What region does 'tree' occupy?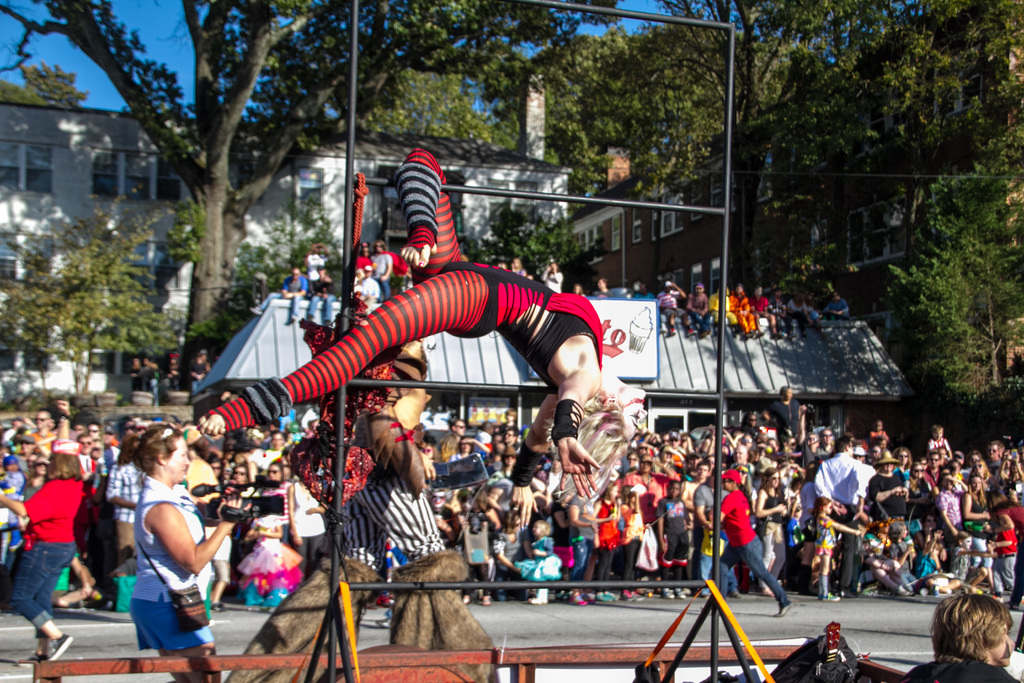
select_region(0, 0, 616, 413).
